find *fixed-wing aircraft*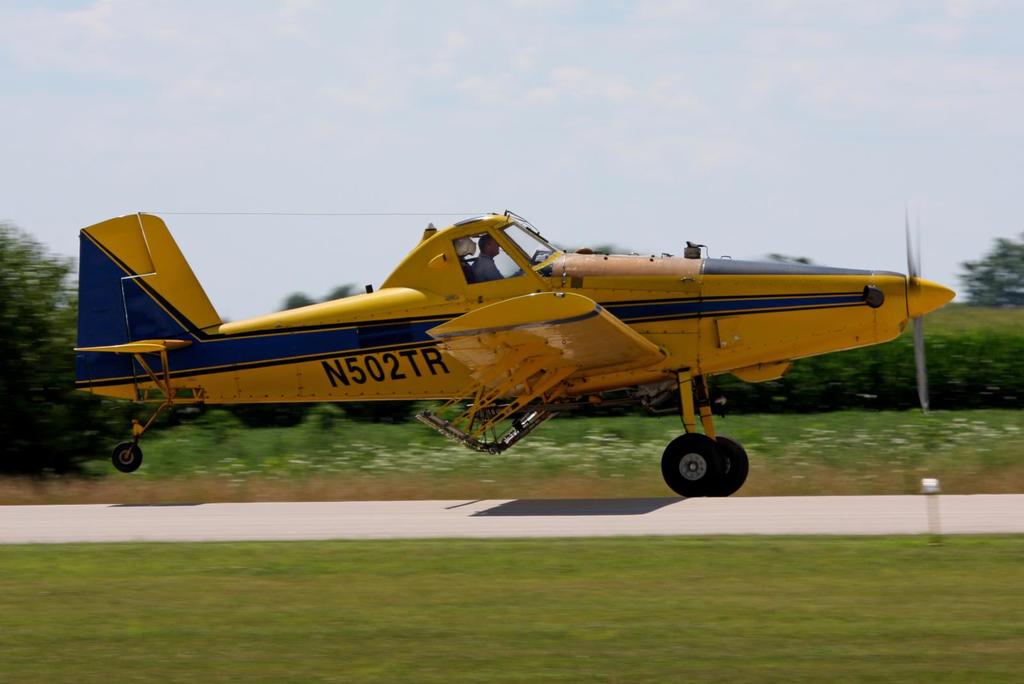
Rect(72, 209, 948, 493)
